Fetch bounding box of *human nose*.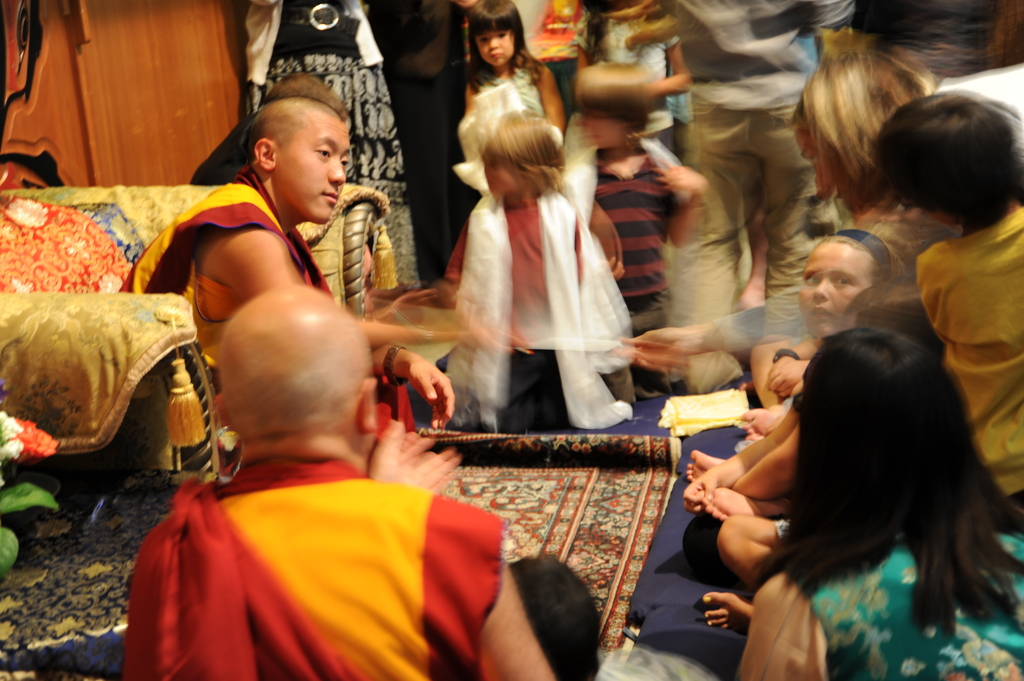
Bbox: l=488, t=40, r=498, b=49.
